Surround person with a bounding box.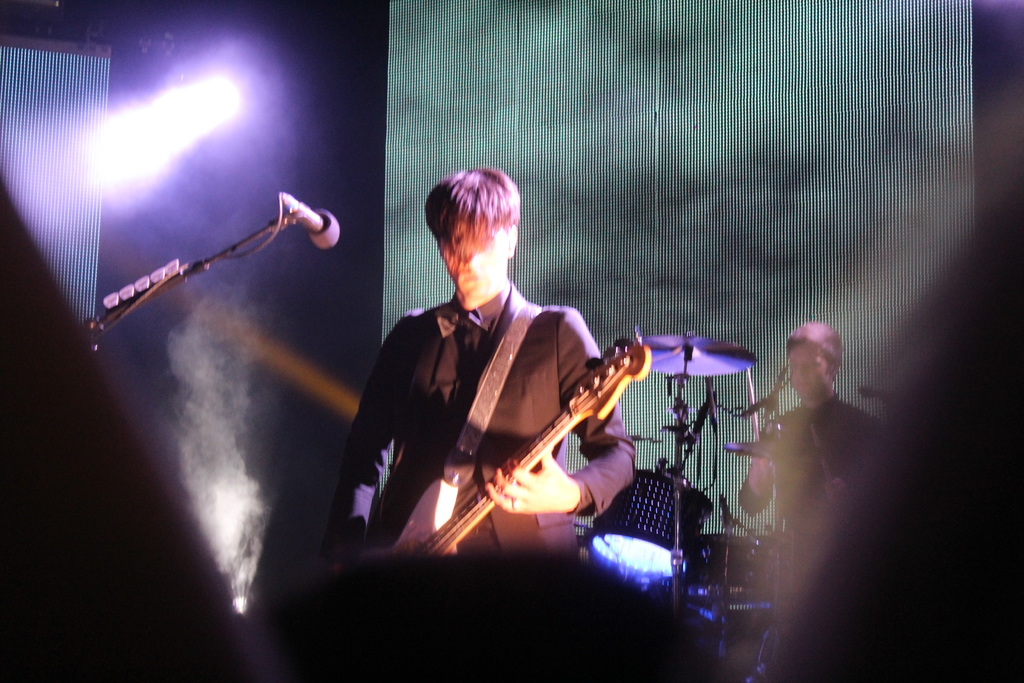
[749,320,863,528].
